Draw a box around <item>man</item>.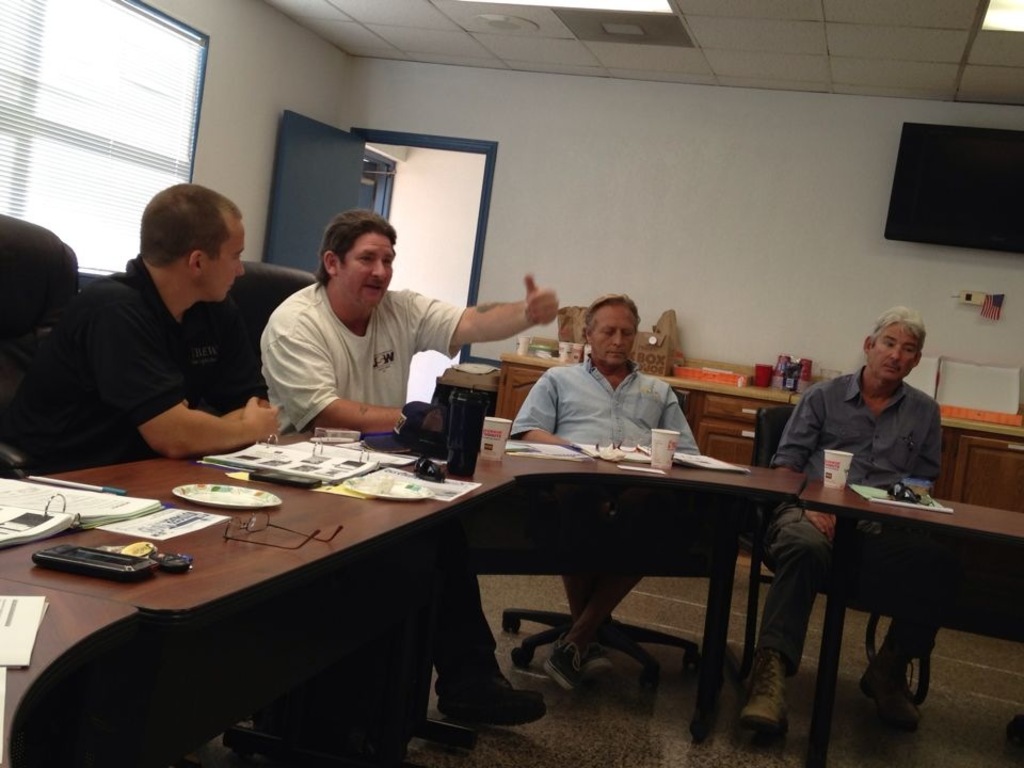
259, 207, 557, 723.
